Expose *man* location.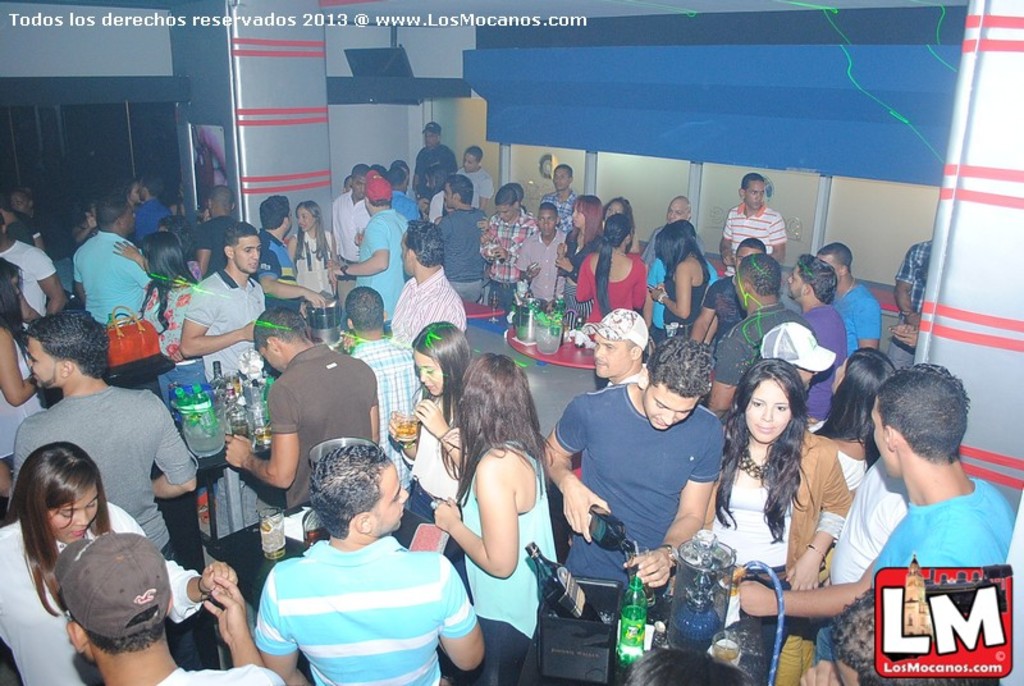
Exposed at <region>810, 238, 884, 353</region>.
